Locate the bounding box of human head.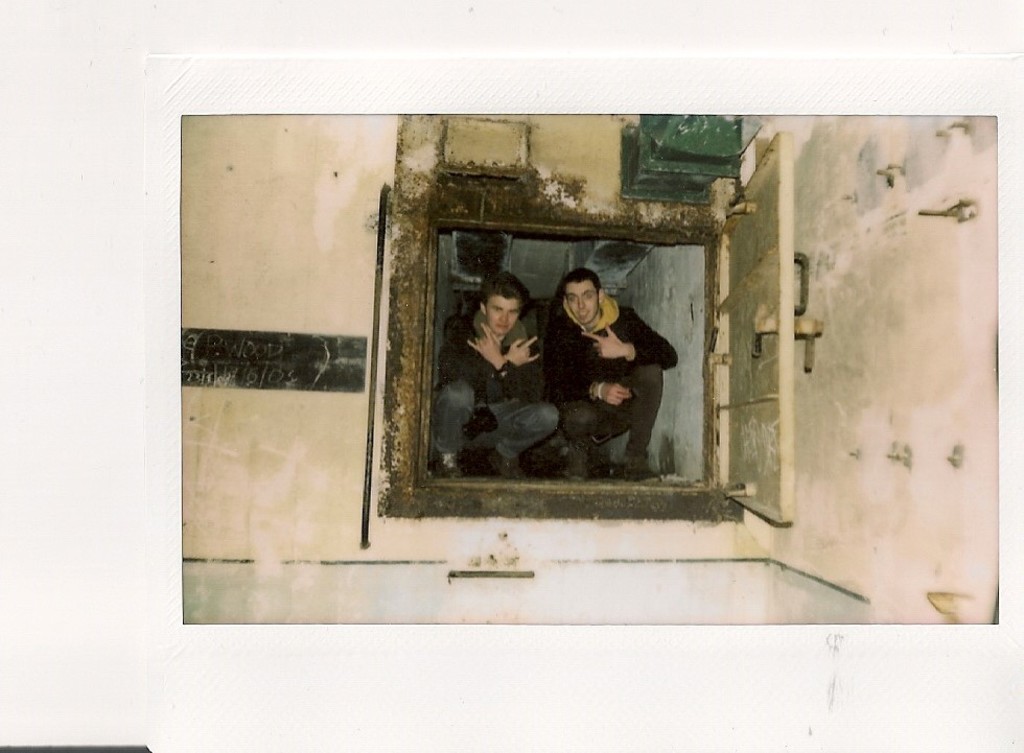
Bounding box: [482, 276, 531, 333].
